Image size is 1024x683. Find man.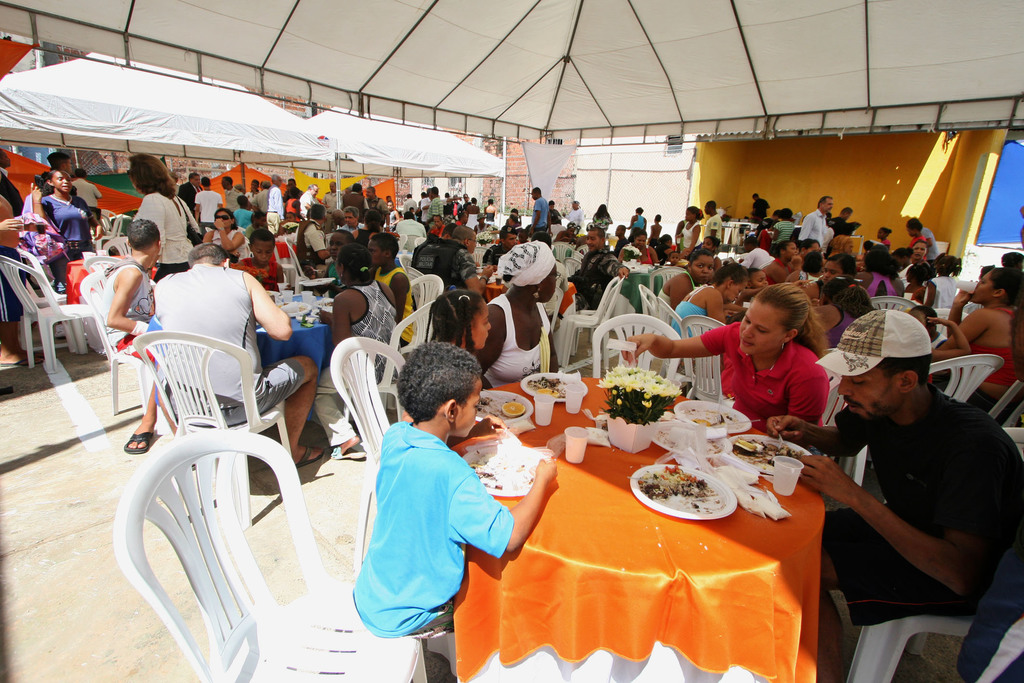
{"left": 826, "top": 204, "right": 852, "bottom": 238}.
